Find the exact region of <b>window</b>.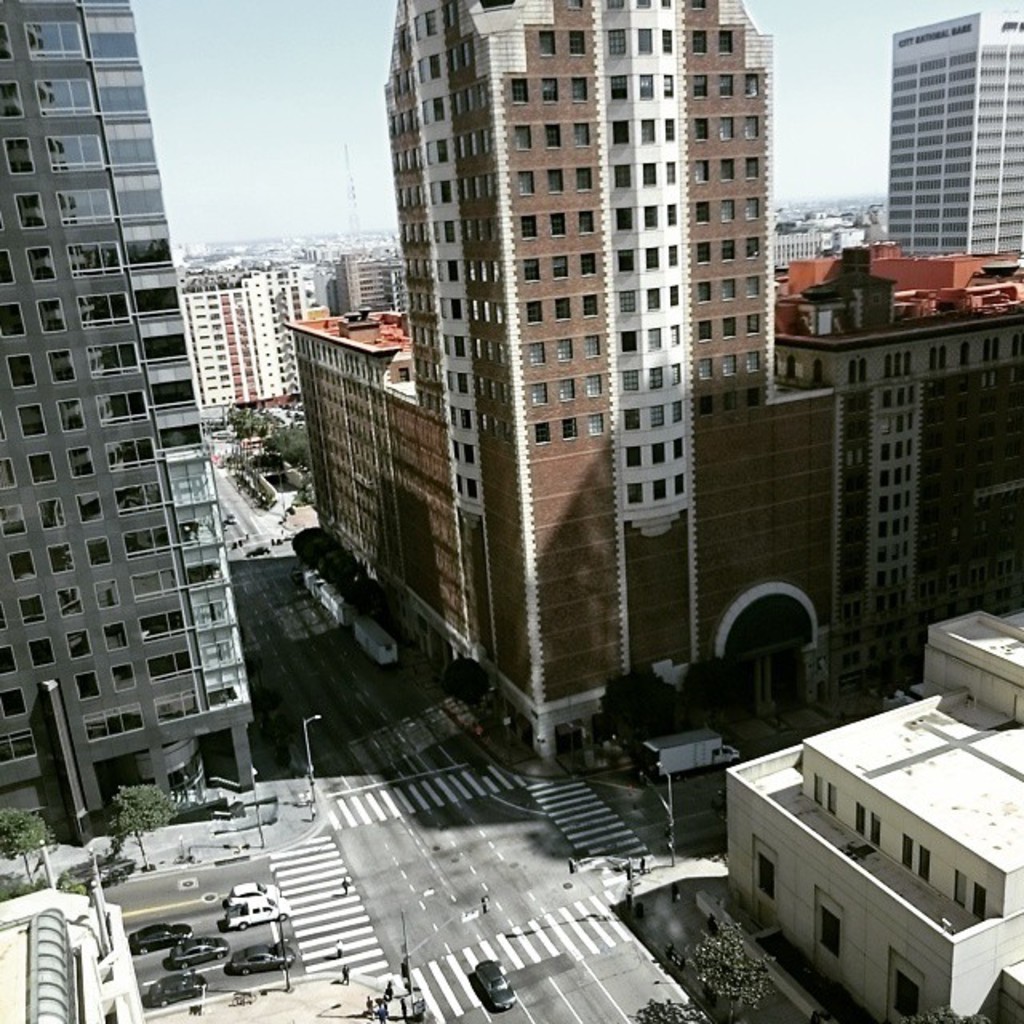
Exact region: [left=544, top=163, right=562, bottom=197].
